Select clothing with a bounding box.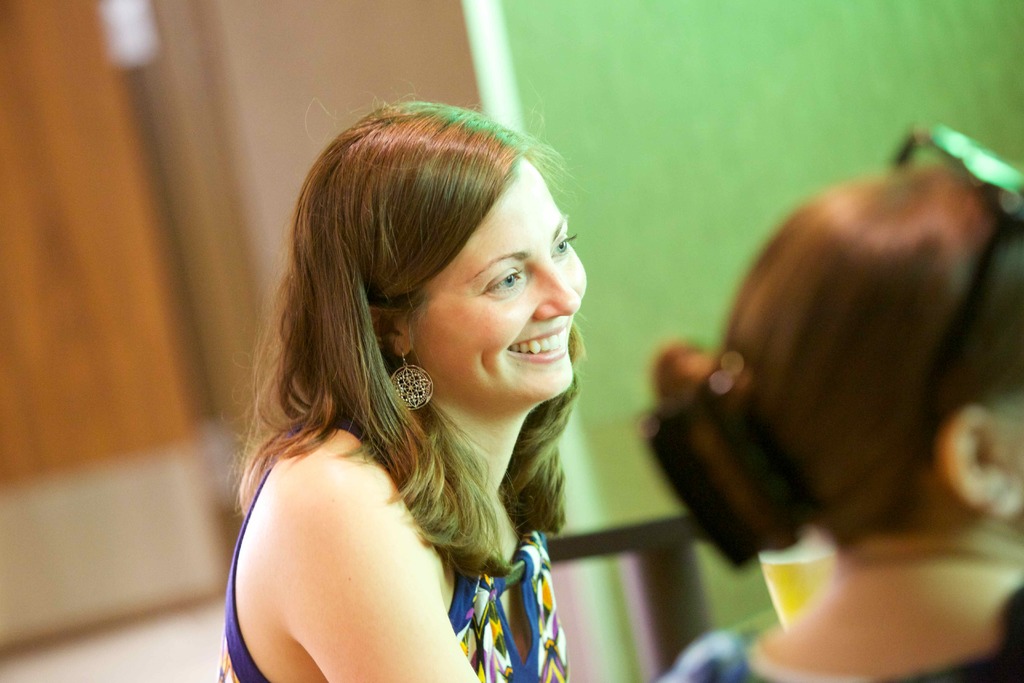
pyautogui.locateOnScreen(644, 591, 1023, 682).
